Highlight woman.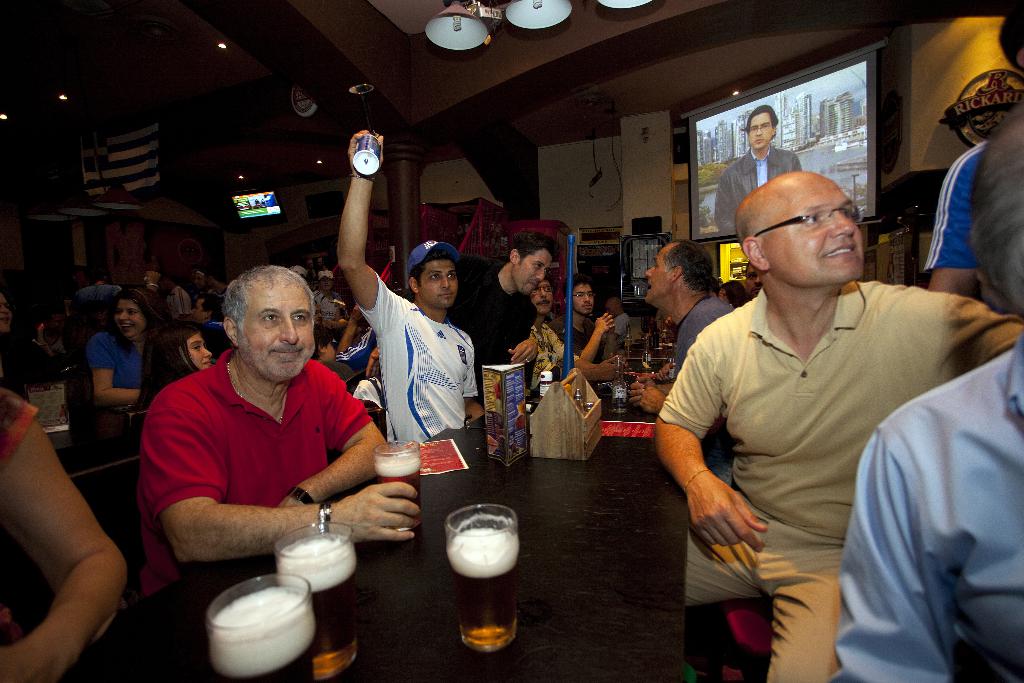
Highlighted region: box(138, 327, 218, 407).
